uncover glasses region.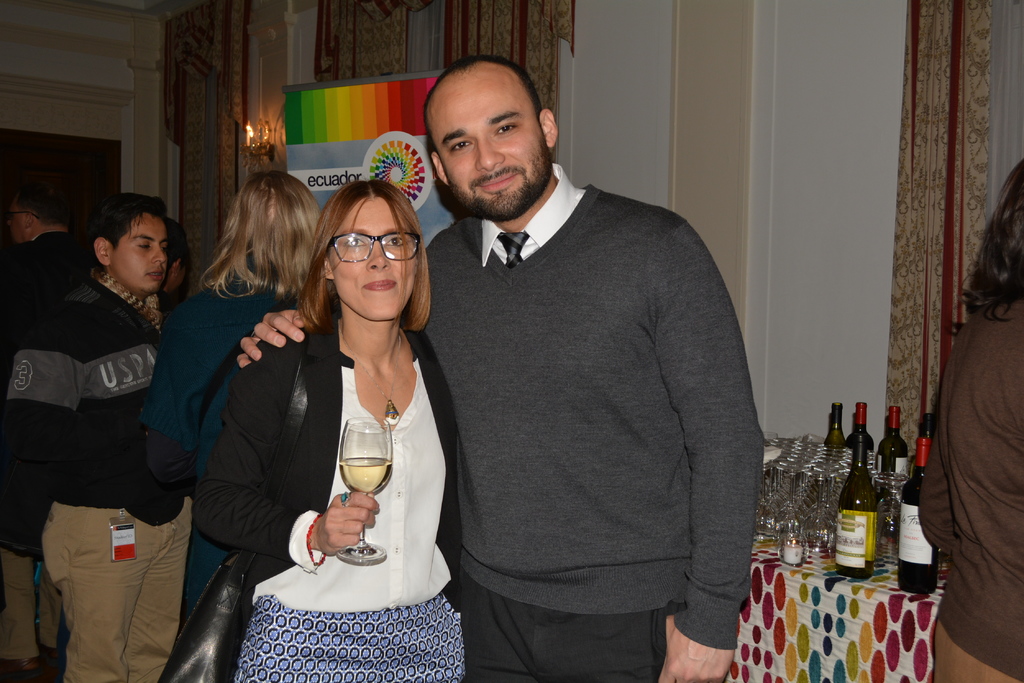
Uncovered: Rect(325, 230, 421, 264).
